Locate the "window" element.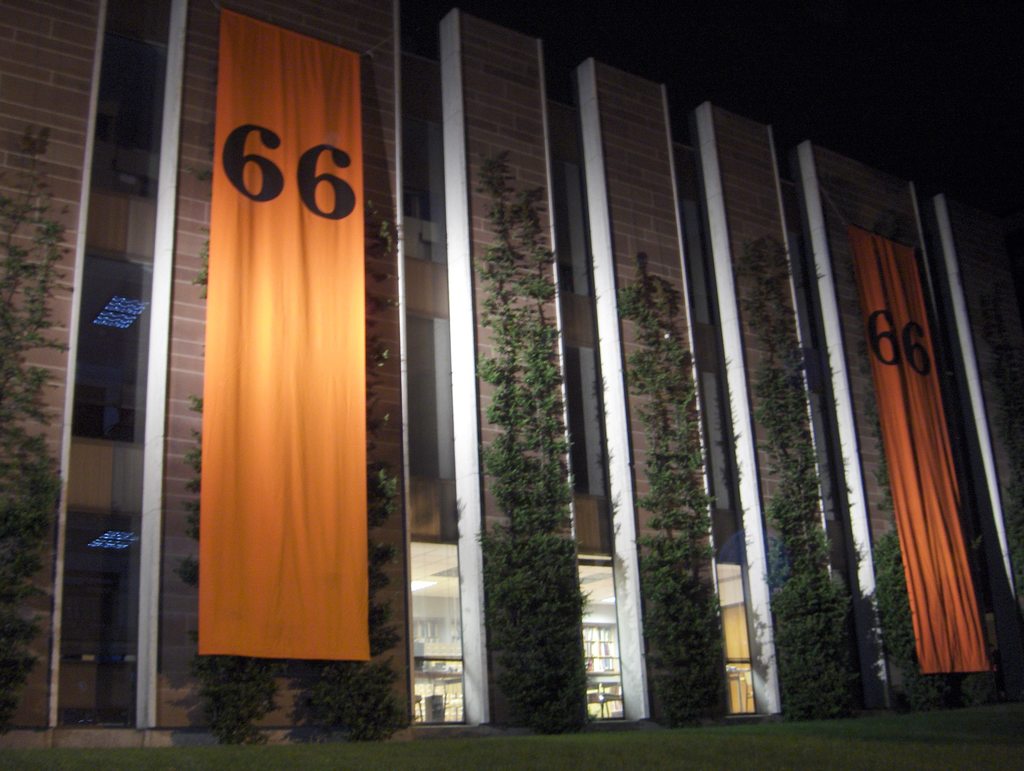
Element bbox: select_region(65, 248, 162, 455).
